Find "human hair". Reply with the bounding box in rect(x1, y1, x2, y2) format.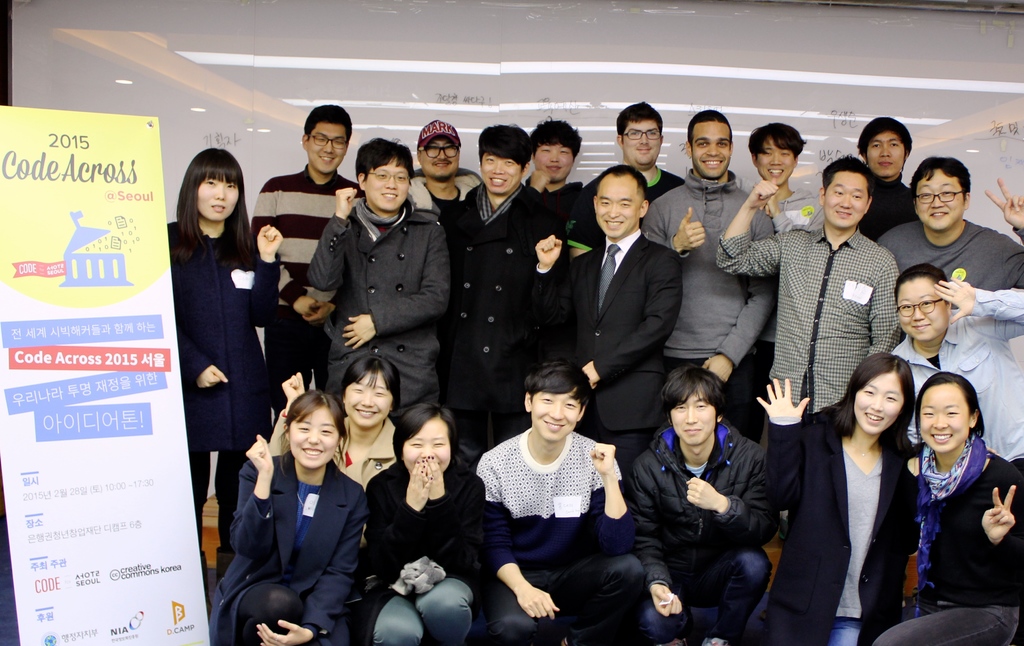
rect(748, 123, 803, 160).
